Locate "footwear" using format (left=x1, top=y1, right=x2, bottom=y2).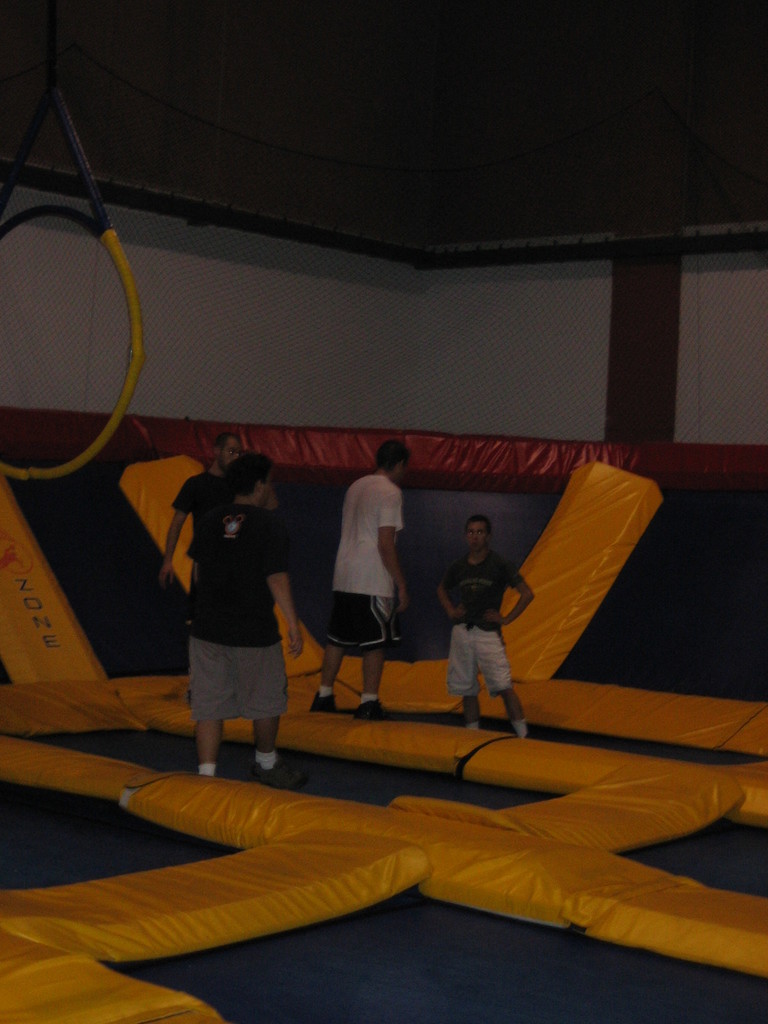
(left=248, top=756, right=308, bottom=791).
